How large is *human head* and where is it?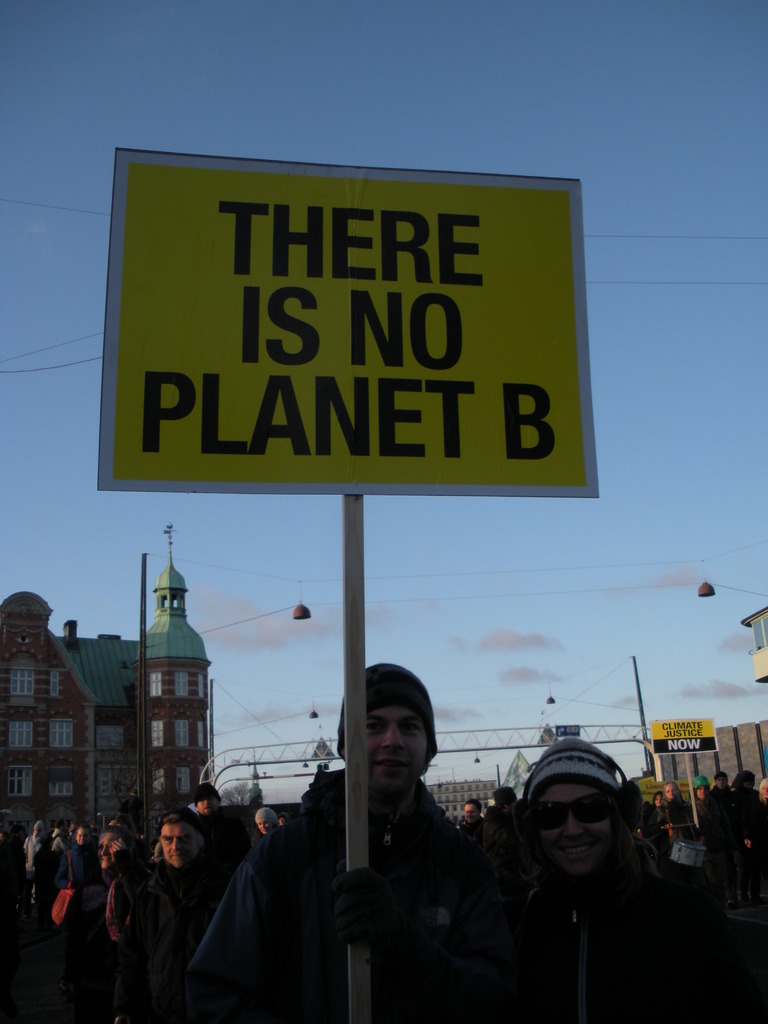
Bounding box: x1=462 y1=802 x2=483 y2=829.
